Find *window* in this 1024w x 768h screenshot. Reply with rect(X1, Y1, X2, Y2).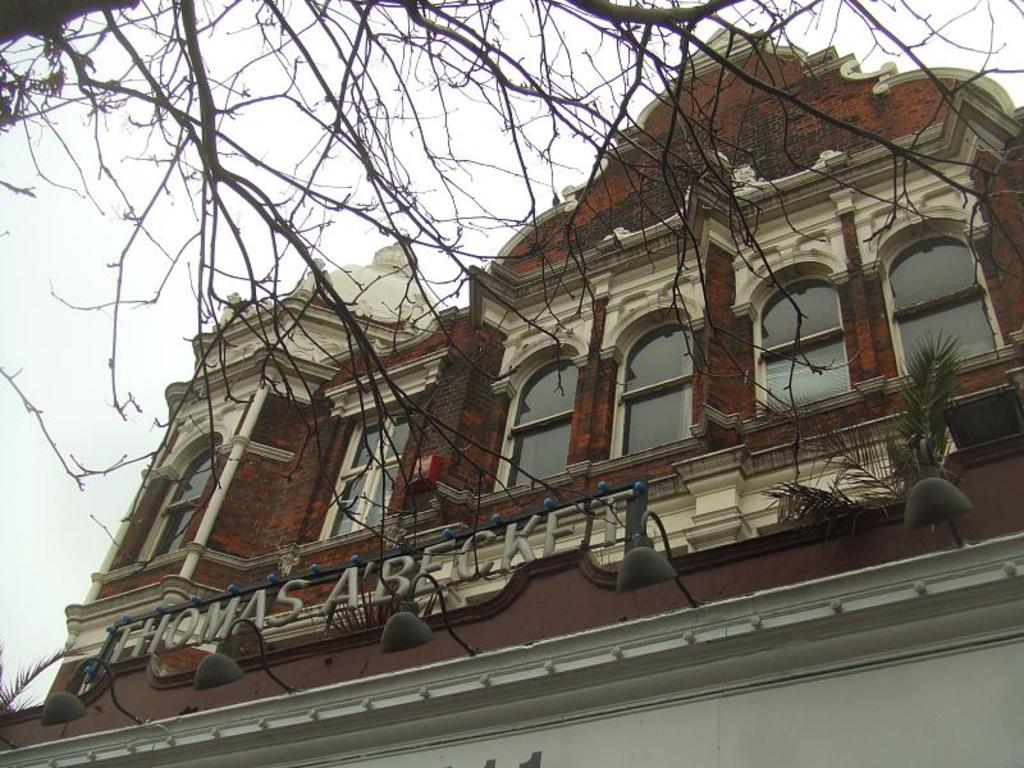
rect(314, 344, 445, 535).
